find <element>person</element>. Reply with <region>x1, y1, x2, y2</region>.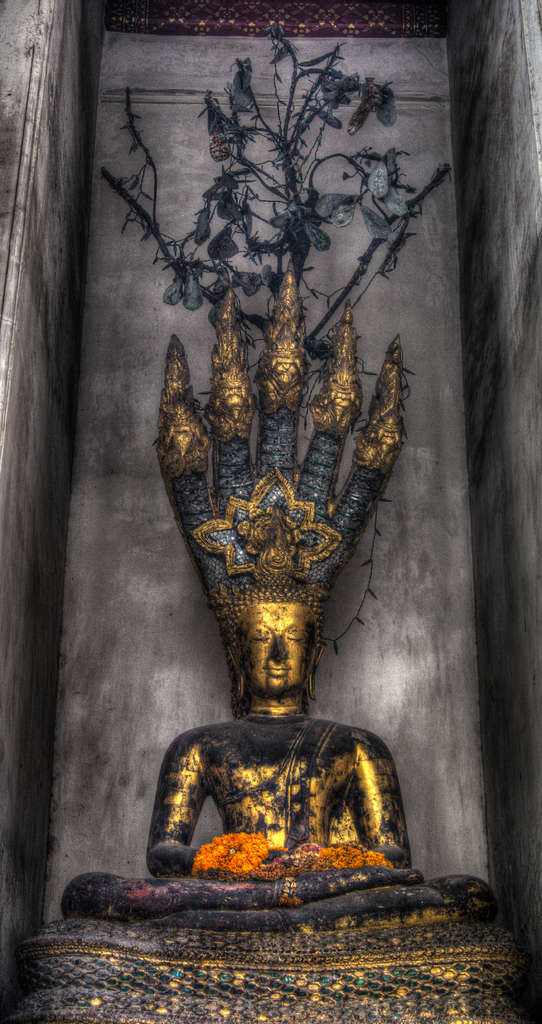
<region>56, 582, 500, 934</region>.
